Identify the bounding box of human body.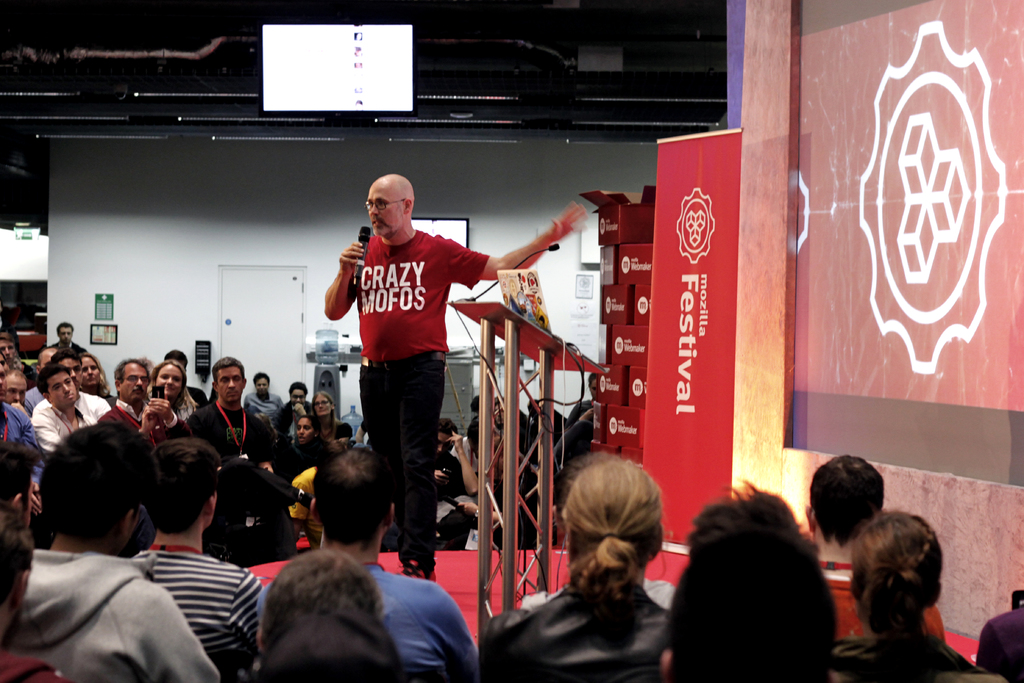
<bbox>250, 562, 474, 682</bbox>.
